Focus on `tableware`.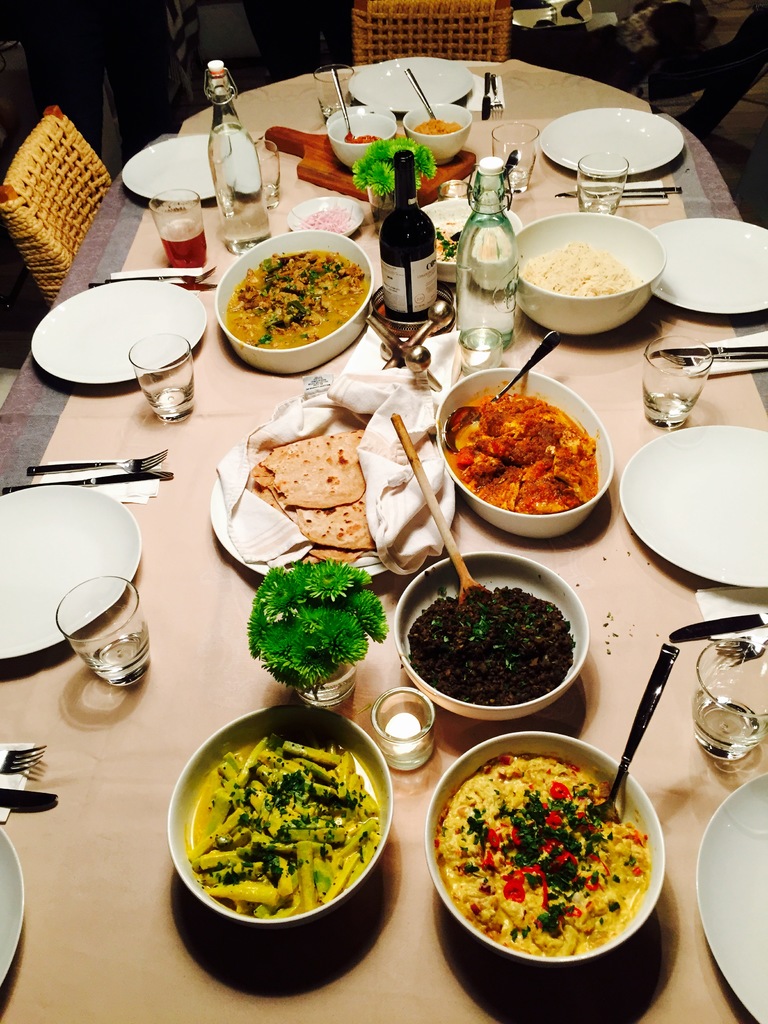
Focused at 513:206:668:335.
